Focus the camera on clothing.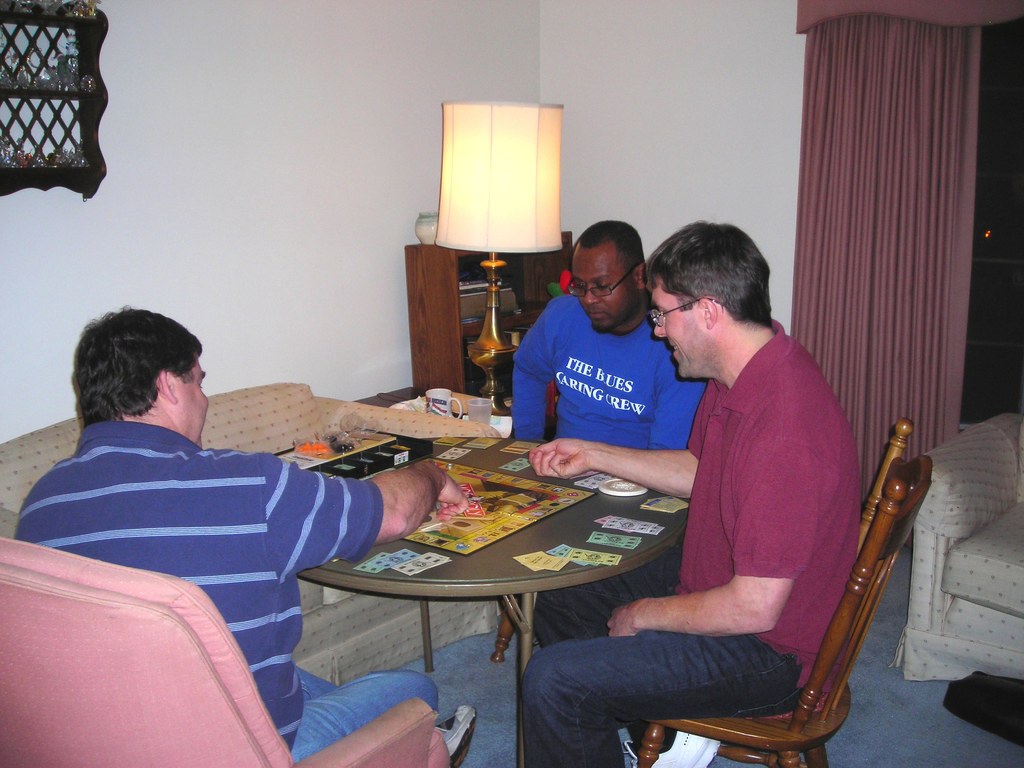
Focus region: region(511, 290, 707, 453).
